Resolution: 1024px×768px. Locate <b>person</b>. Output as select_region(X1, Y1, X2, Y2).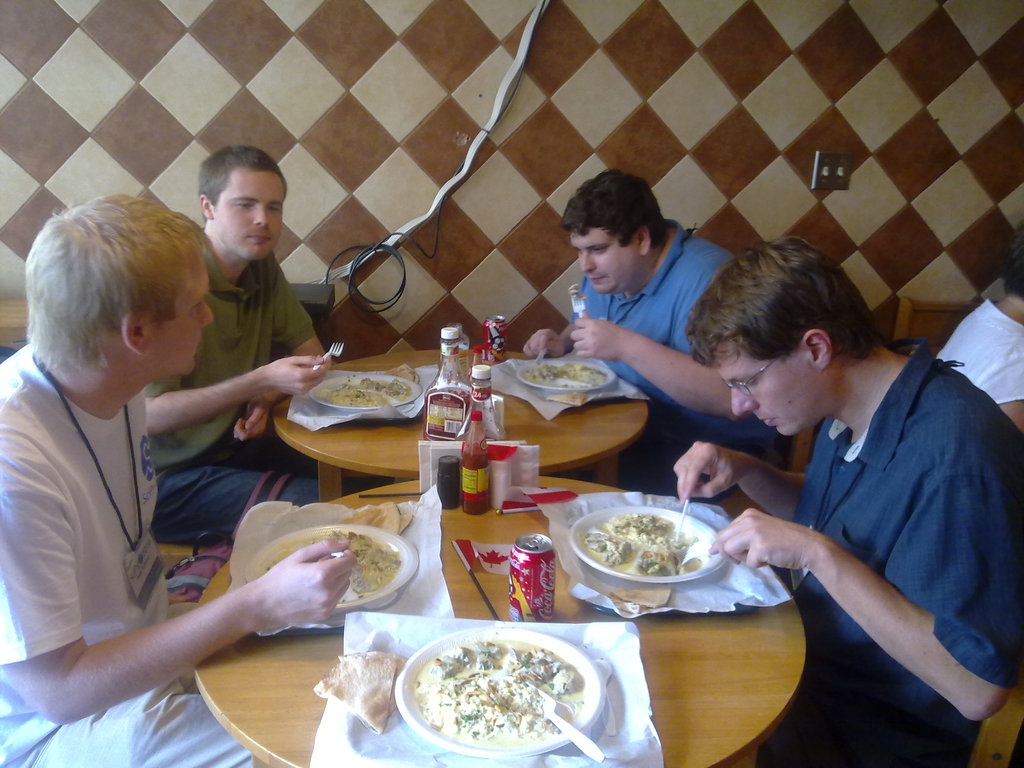
select_region(0, 195, 362, 767).
